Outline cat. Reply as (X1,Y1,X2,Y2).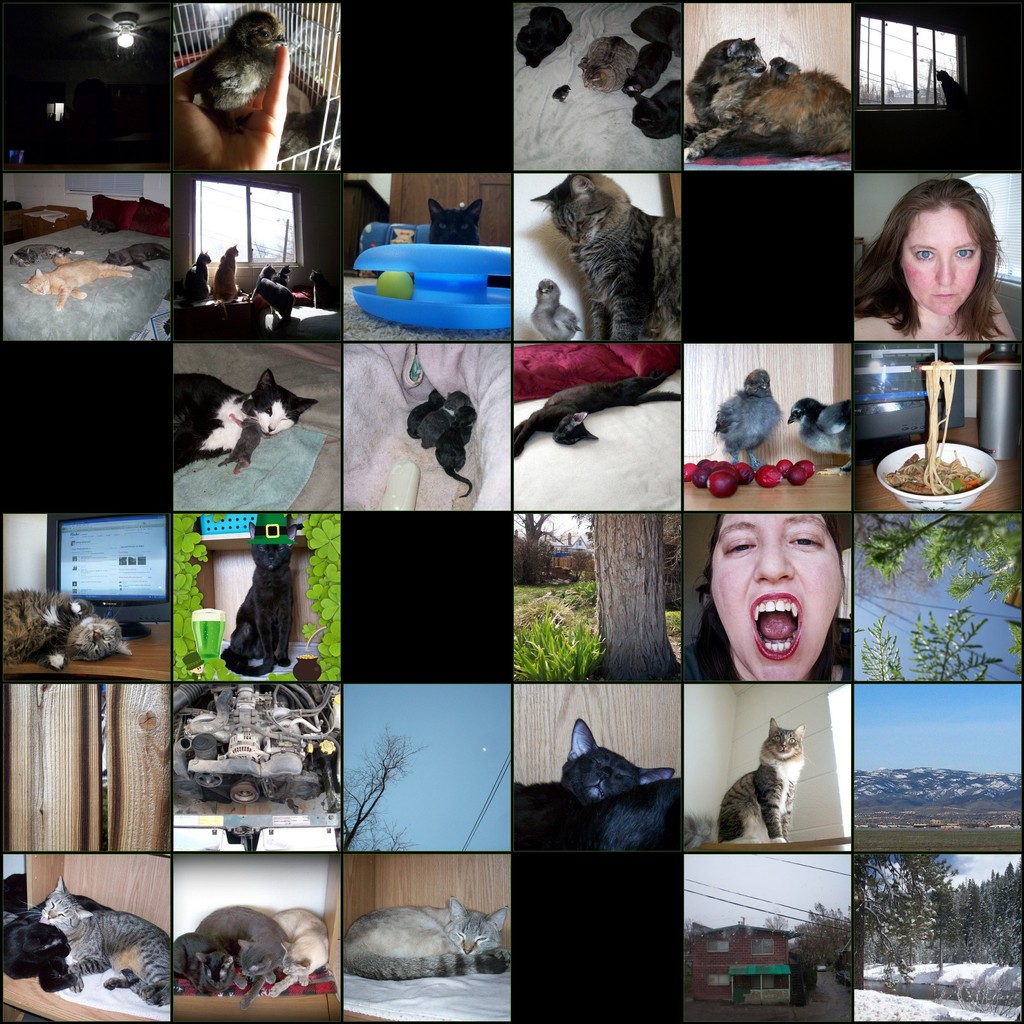
(581,34,636,99).
